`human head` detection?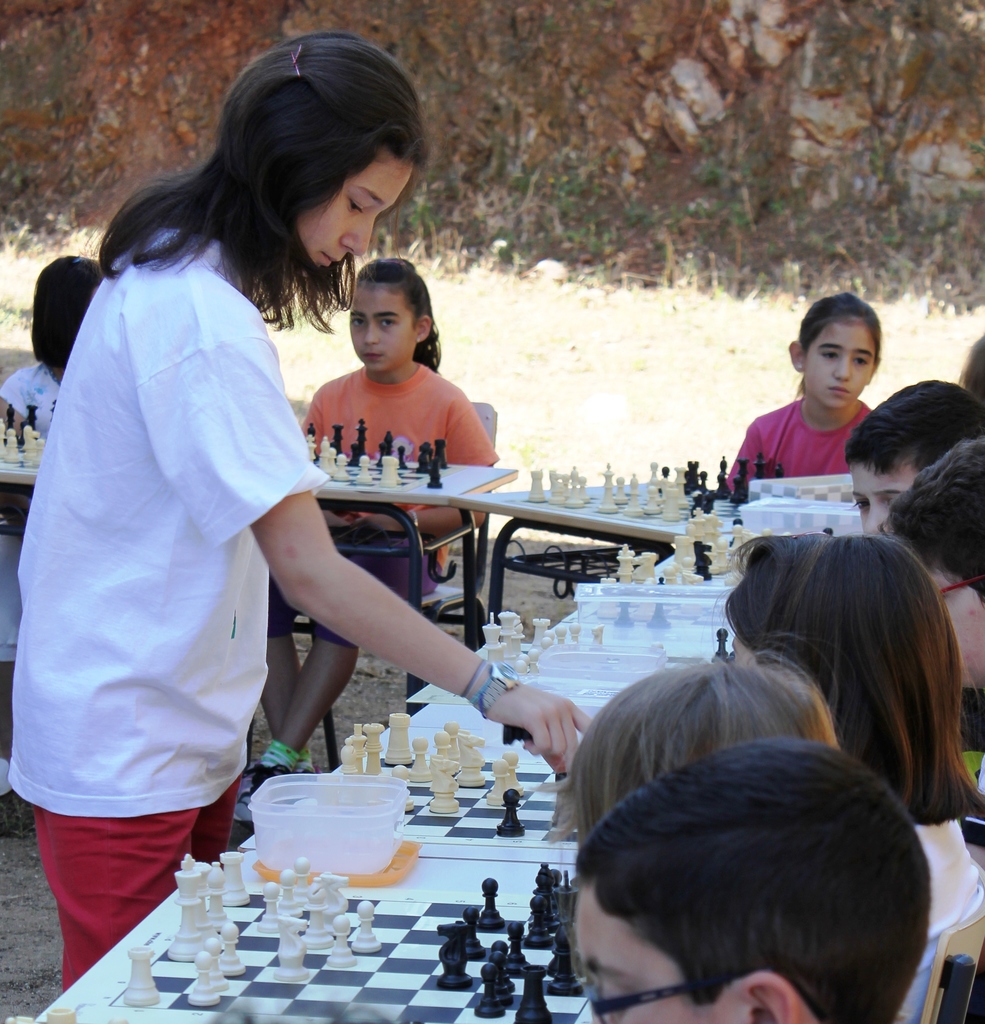
bbox(564, 728, 928, 1022)
